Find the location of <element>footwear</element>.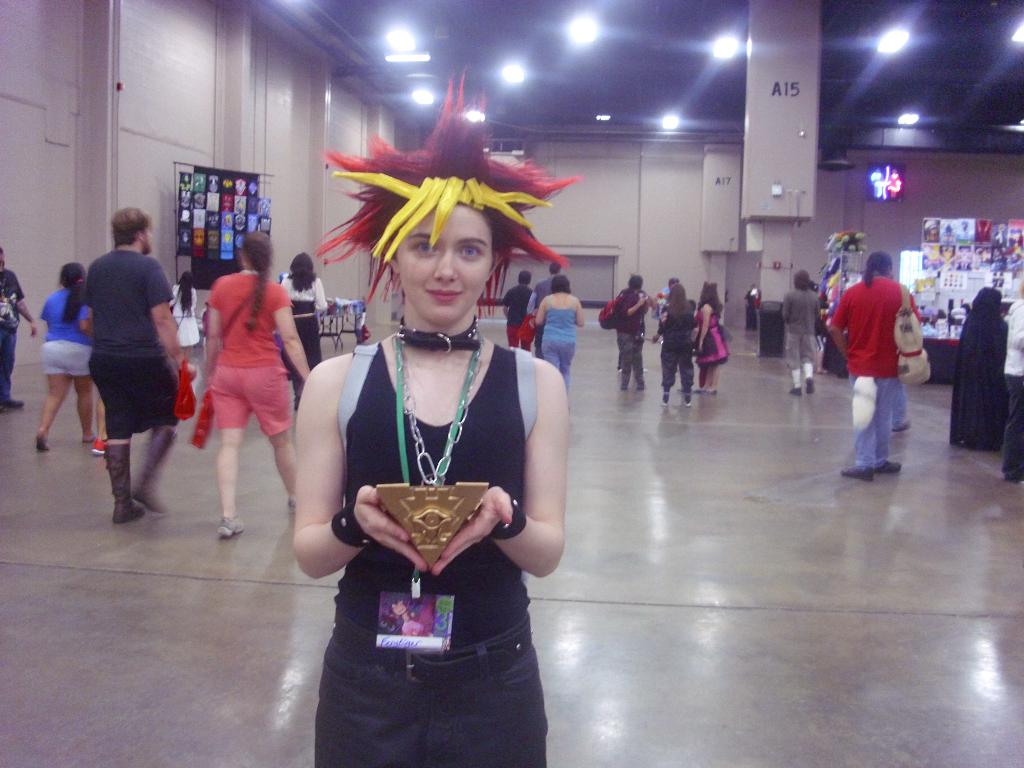
Location: x1=703 y1=388 x2=719 y2=392.
